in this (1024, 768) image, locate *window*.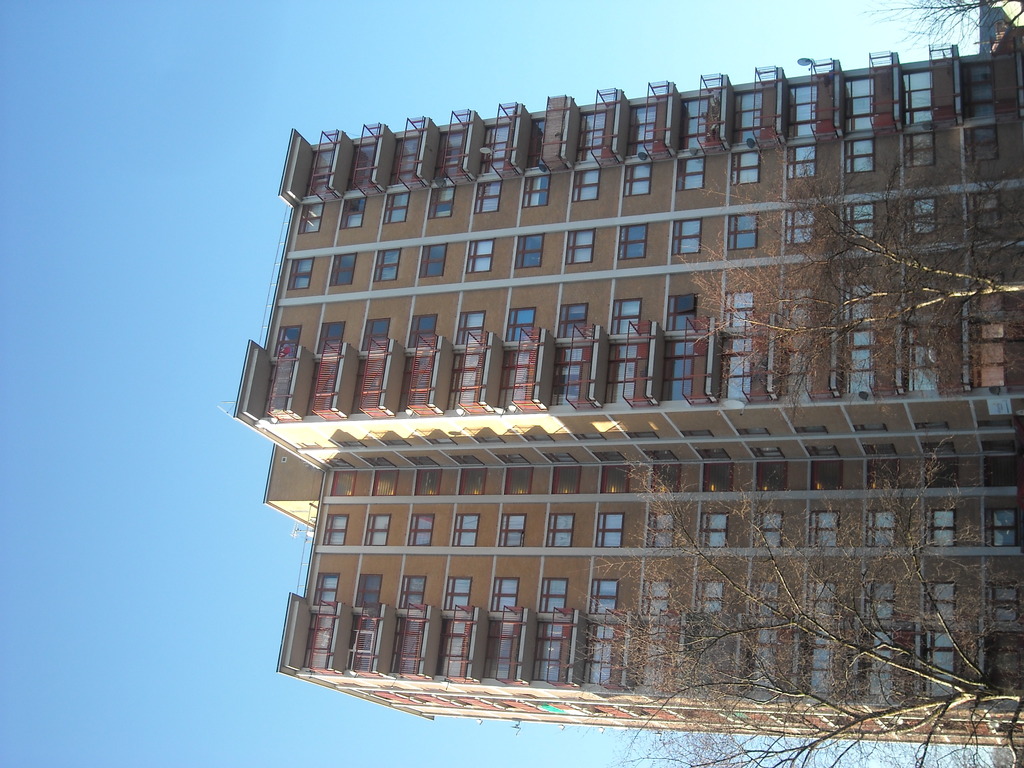
Bounding box: [left=364, top=455, right=392, bottom=468].
